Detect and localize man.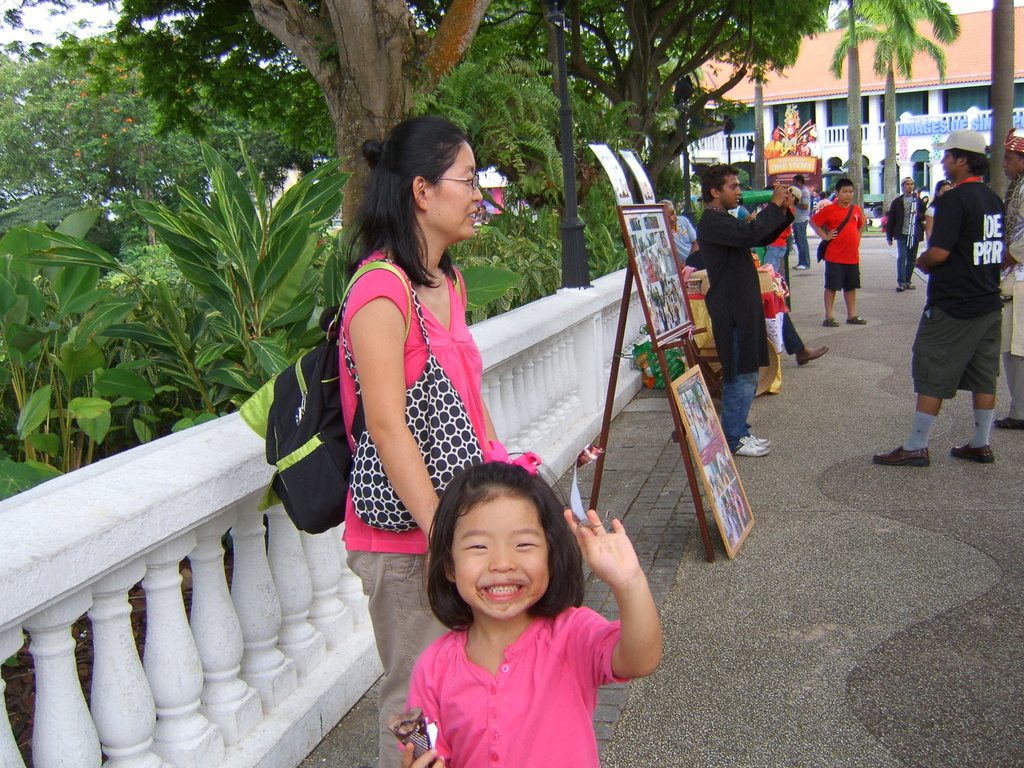
Localized at [995,129,1023,435].
